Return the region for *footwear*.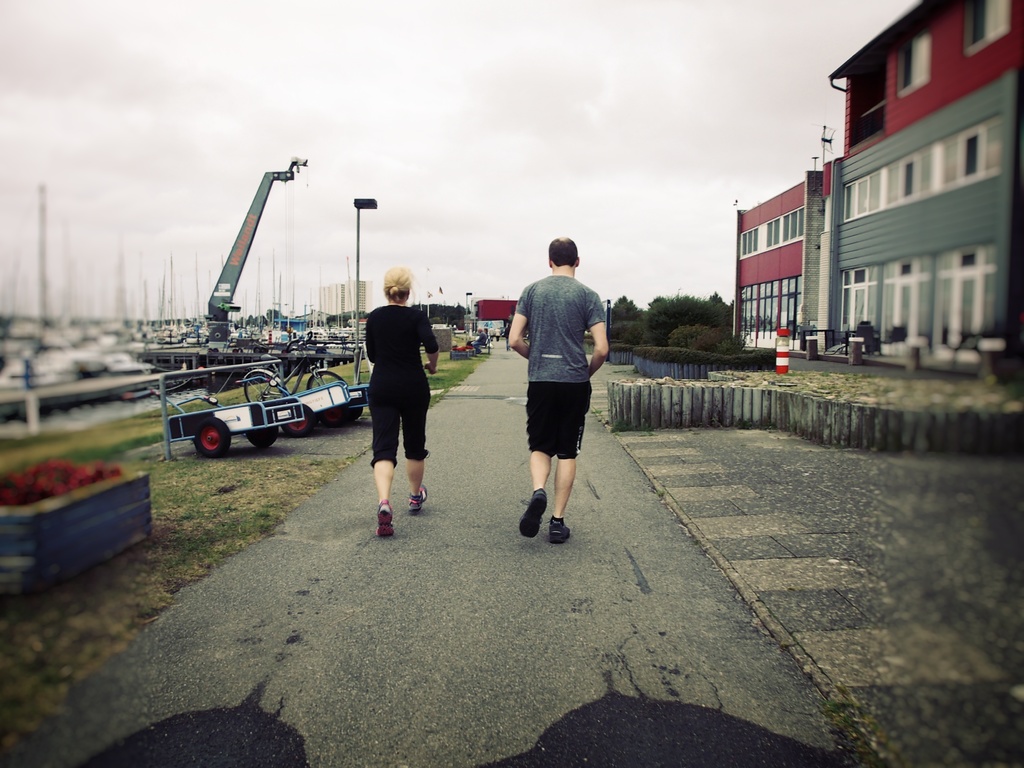
region(501, 491, 577, 553).
